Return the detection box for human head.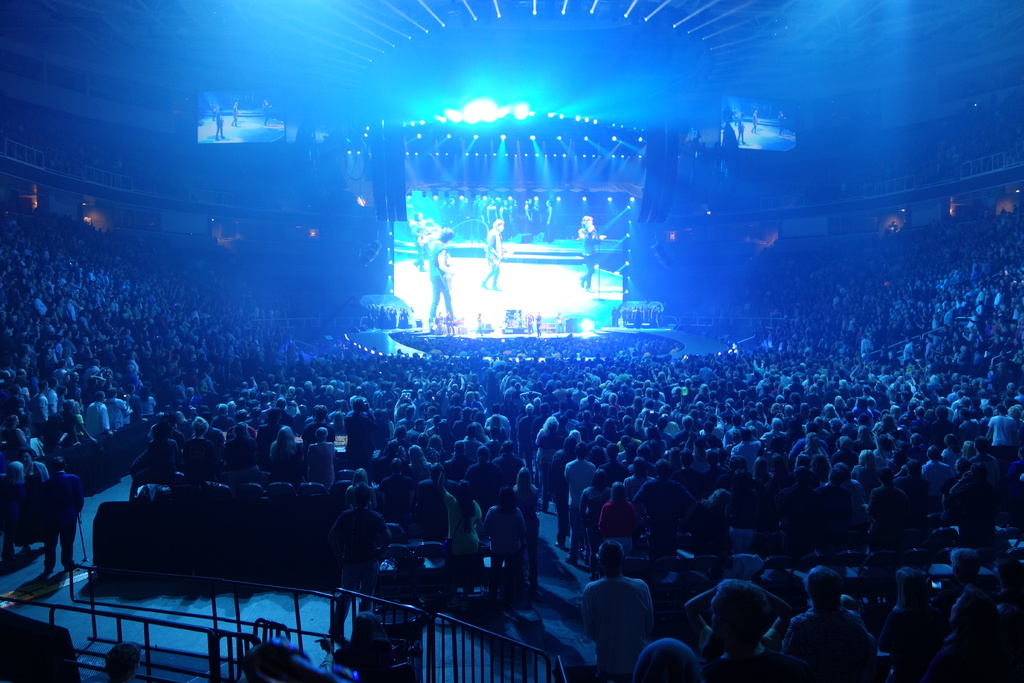
x1=951, y1=547, x2=986, y2=583.
